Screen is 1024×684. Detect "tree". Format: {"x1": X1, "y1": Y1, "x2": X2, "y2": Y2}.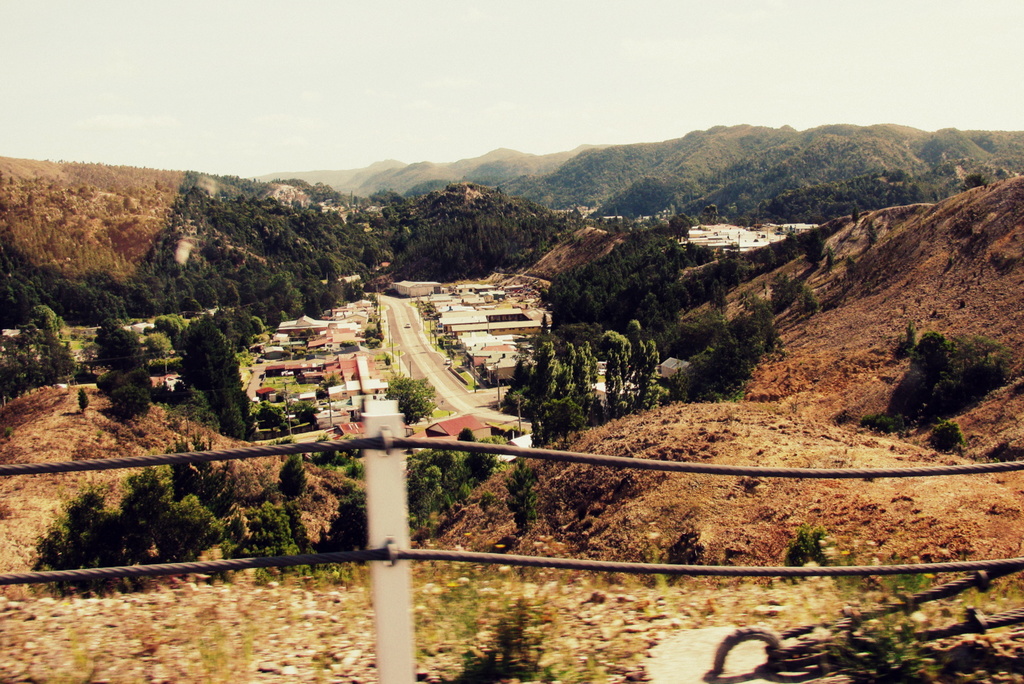
{"x1": 501, "y1": 451, "x2": 540, "y2": 544}.
